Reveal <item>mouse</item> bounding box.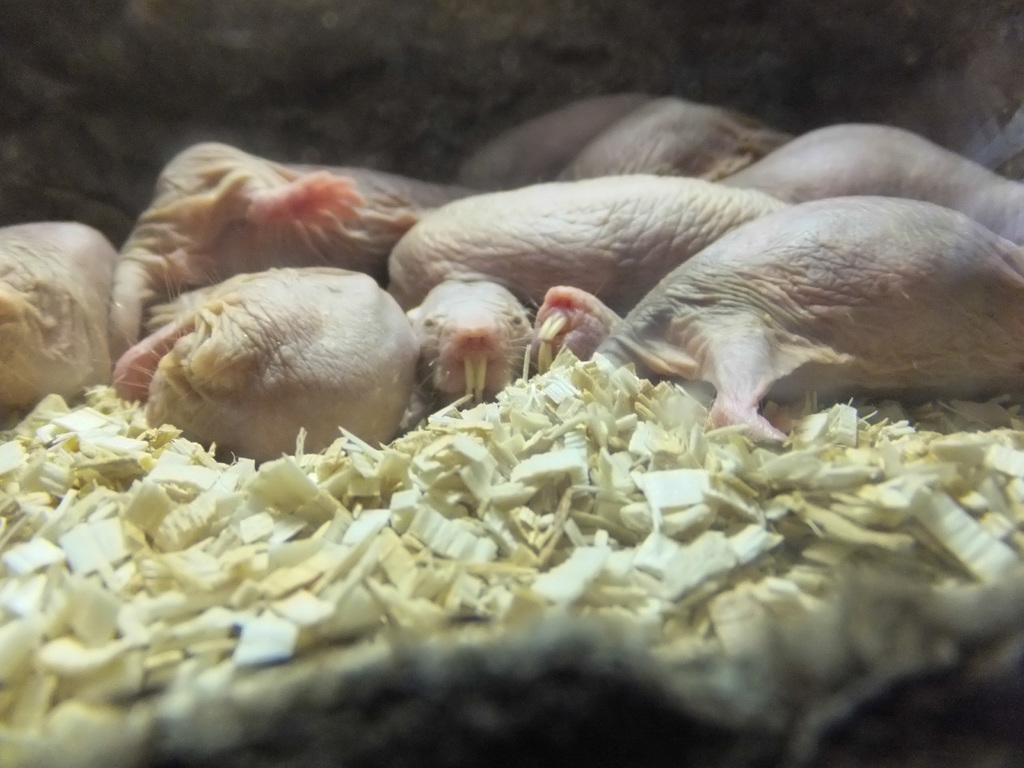
Revealed: box(0, 89, 1023, 451).
